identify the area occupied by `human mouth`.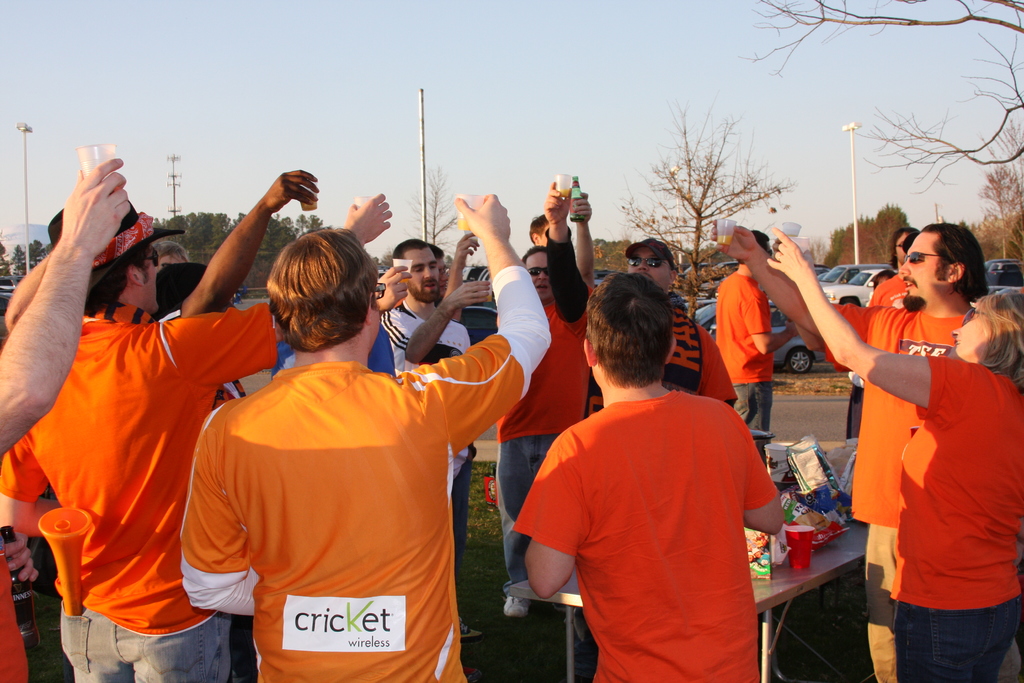
Area: [427,285,436,289].
